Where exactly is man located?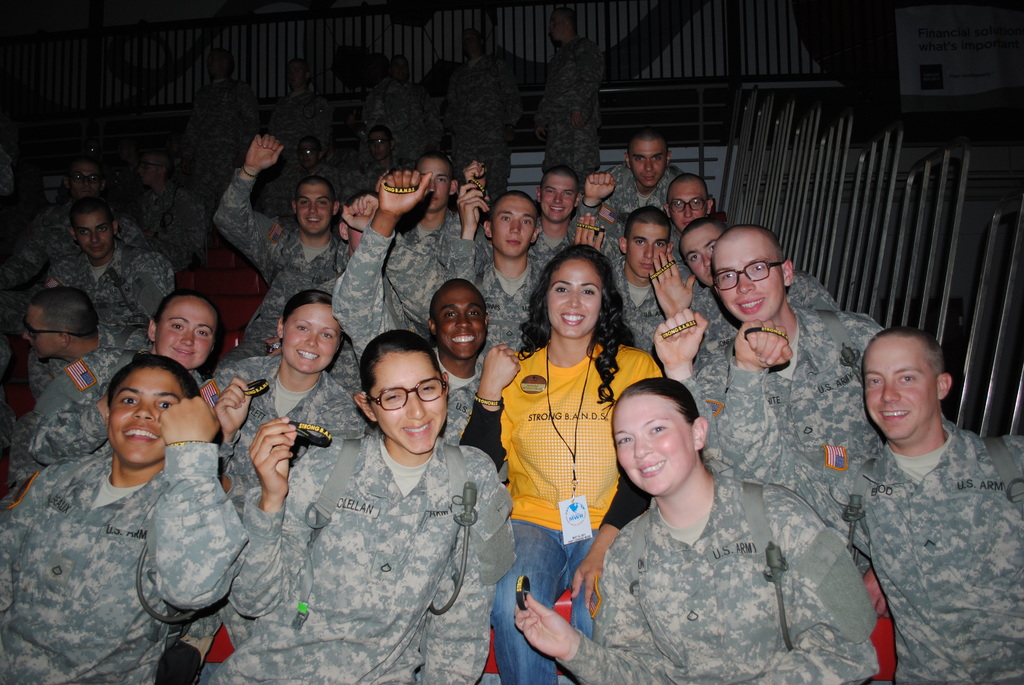
Its bounding box is BBox(573, 212, 693, 319).
